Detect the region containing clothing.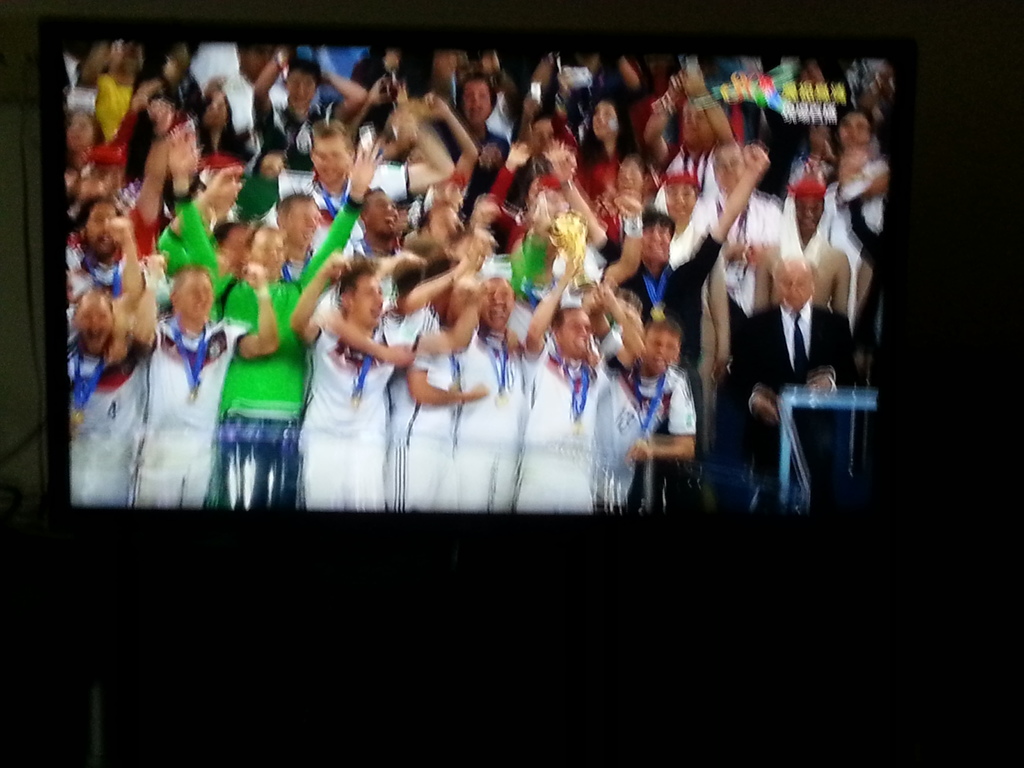
locate(214, 280, 310, 417).
